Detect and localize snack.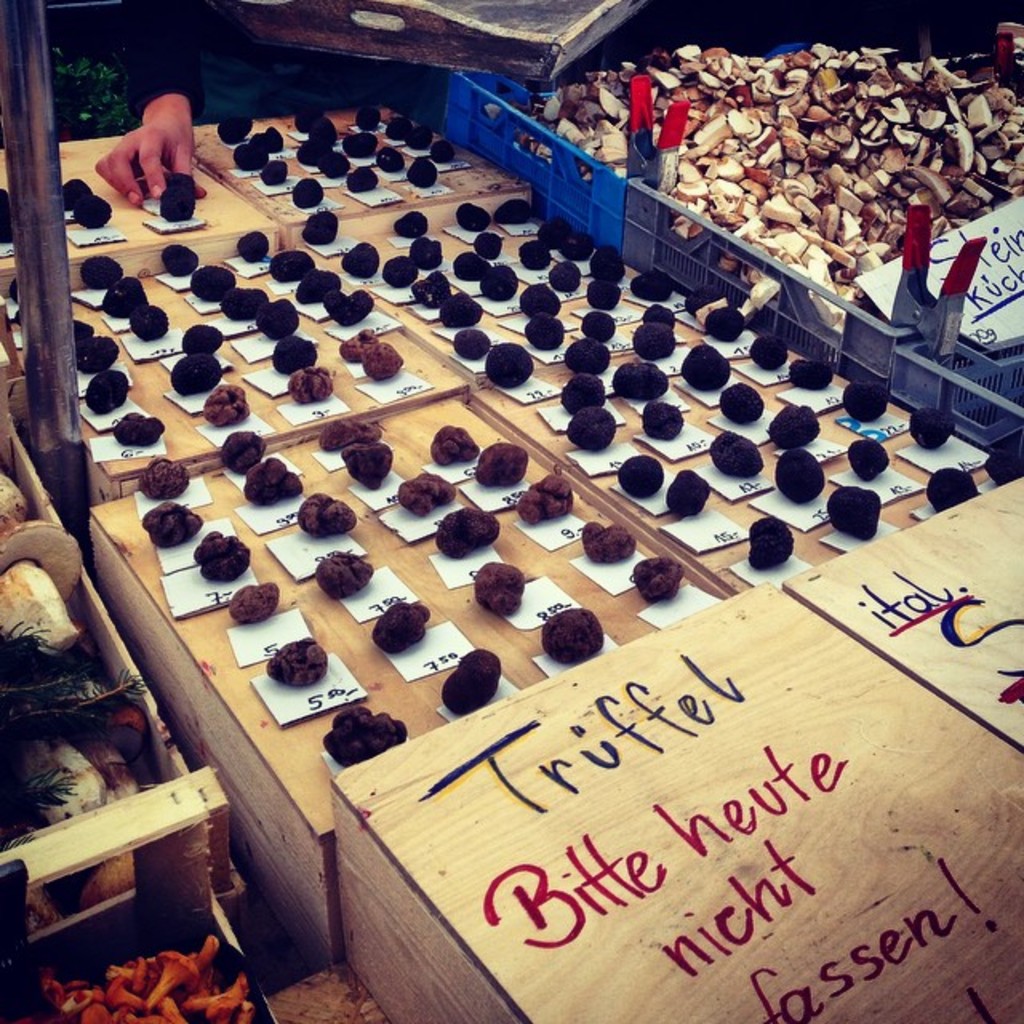
Localized at (left=322, top=291, right=378, bottom=330).
